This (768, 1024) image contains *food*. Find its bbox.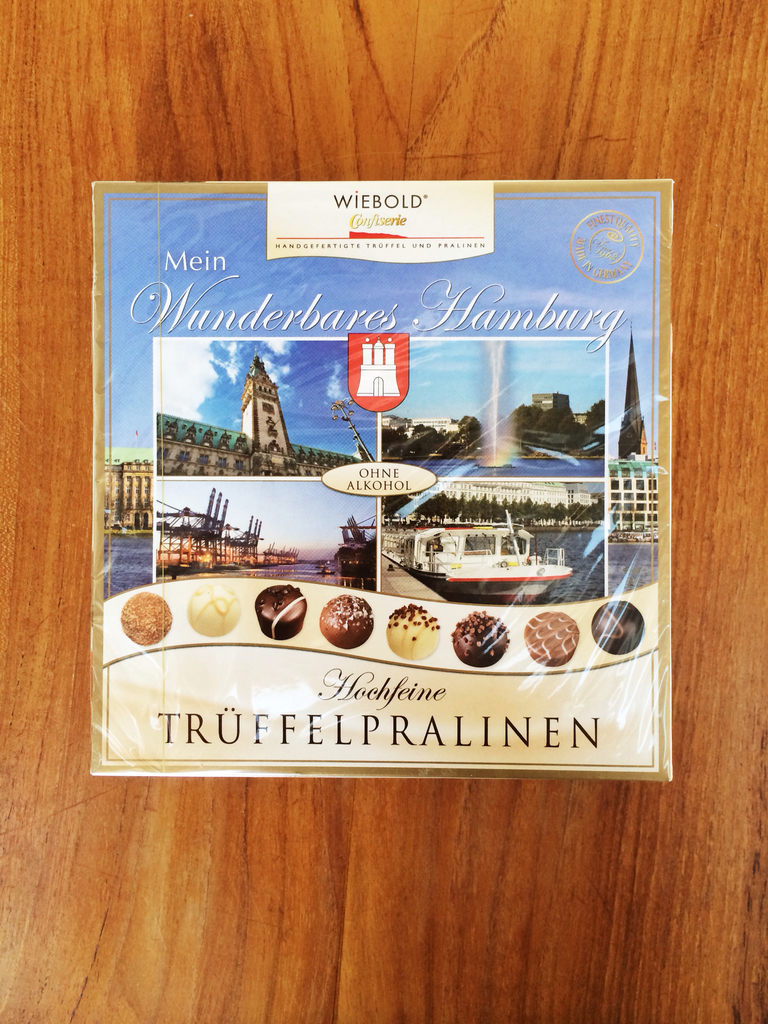
[592, 599, 643, 653].
